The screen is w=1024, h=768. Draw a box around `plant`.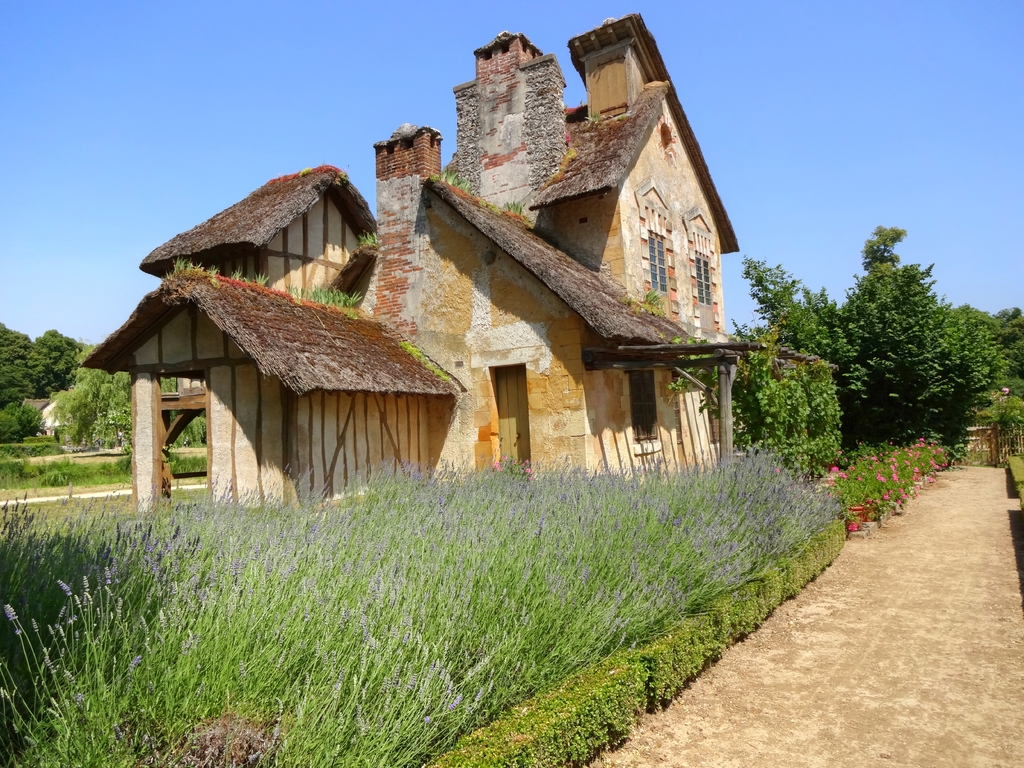
627, 288, 661, 317.
